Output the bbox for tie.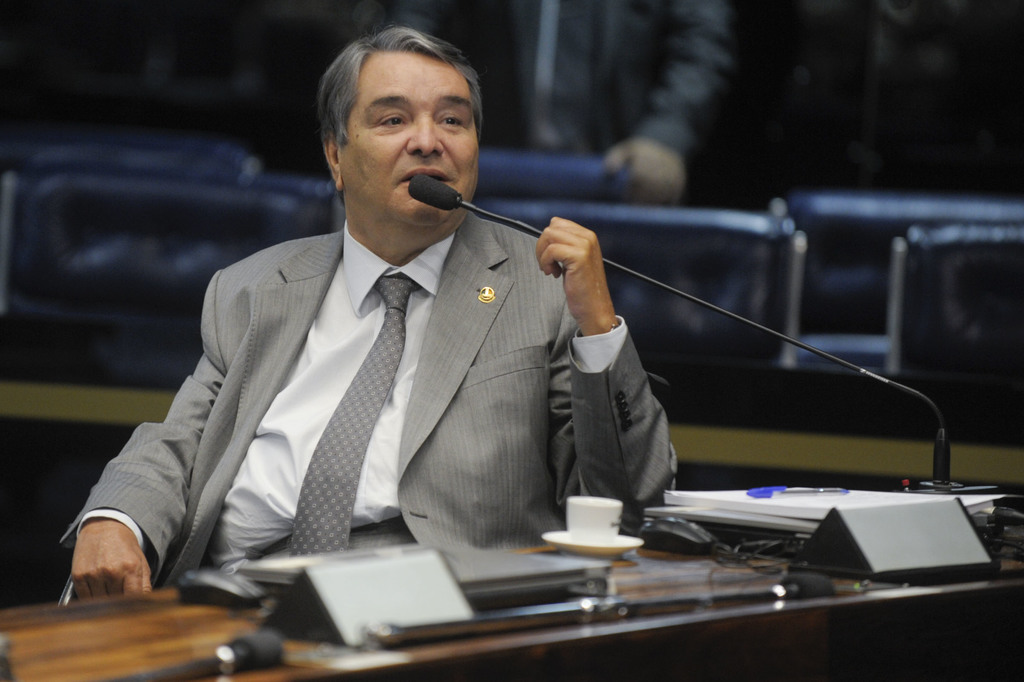
<box>289,279,424,554</box>.
